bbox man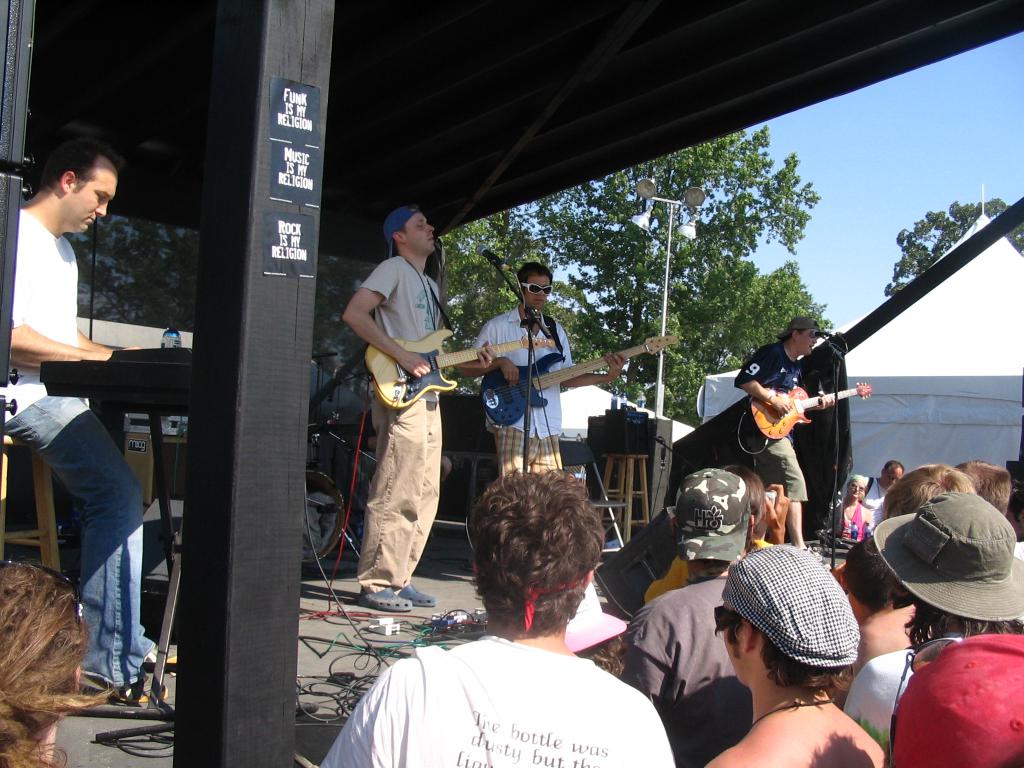
<region>844, 461, 906, 528</region>
